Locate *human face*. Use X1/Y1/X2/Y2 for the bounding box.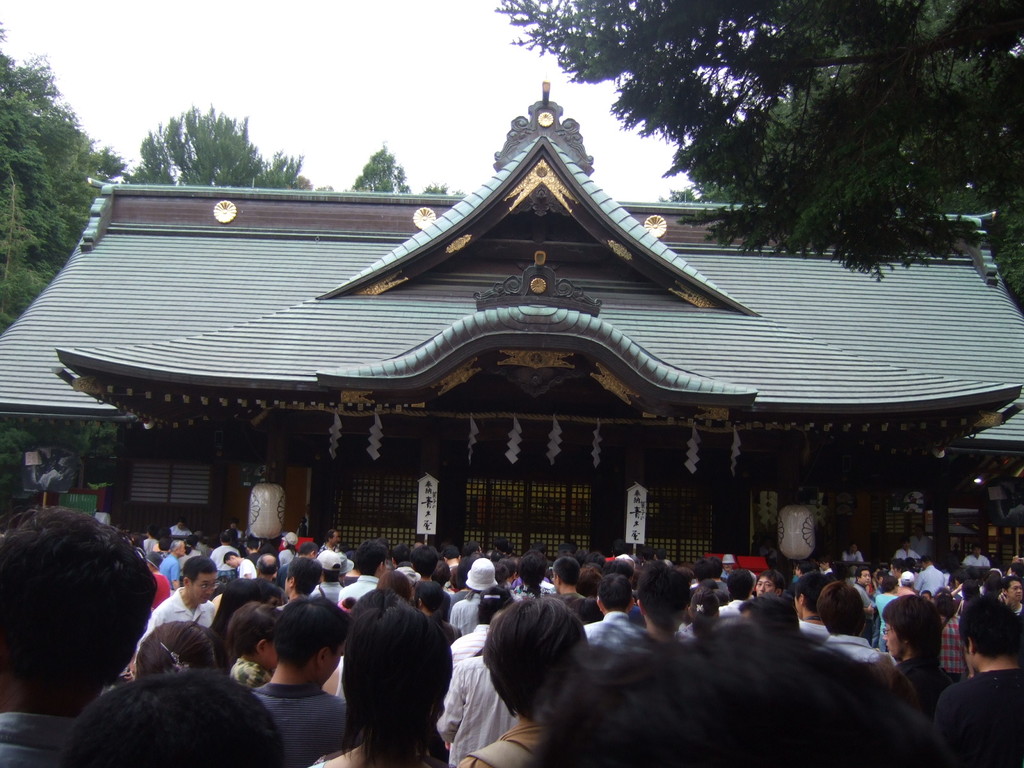
755/573/781/601.
